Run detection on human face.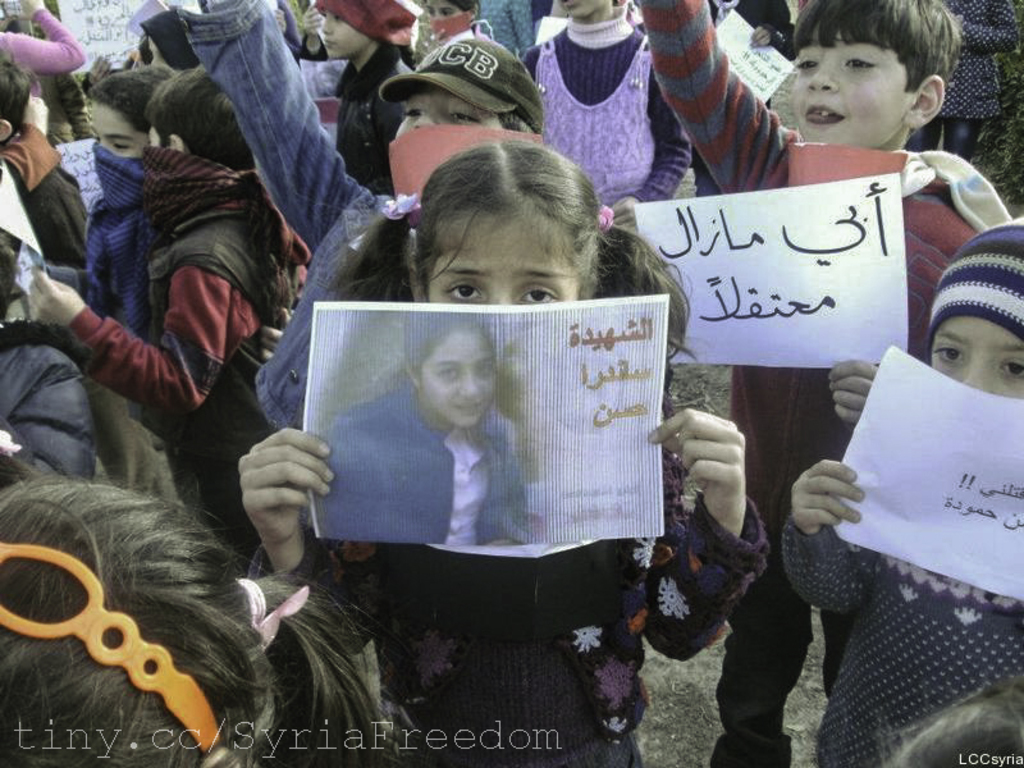
Result: rect(394, 90, 497, 137).
